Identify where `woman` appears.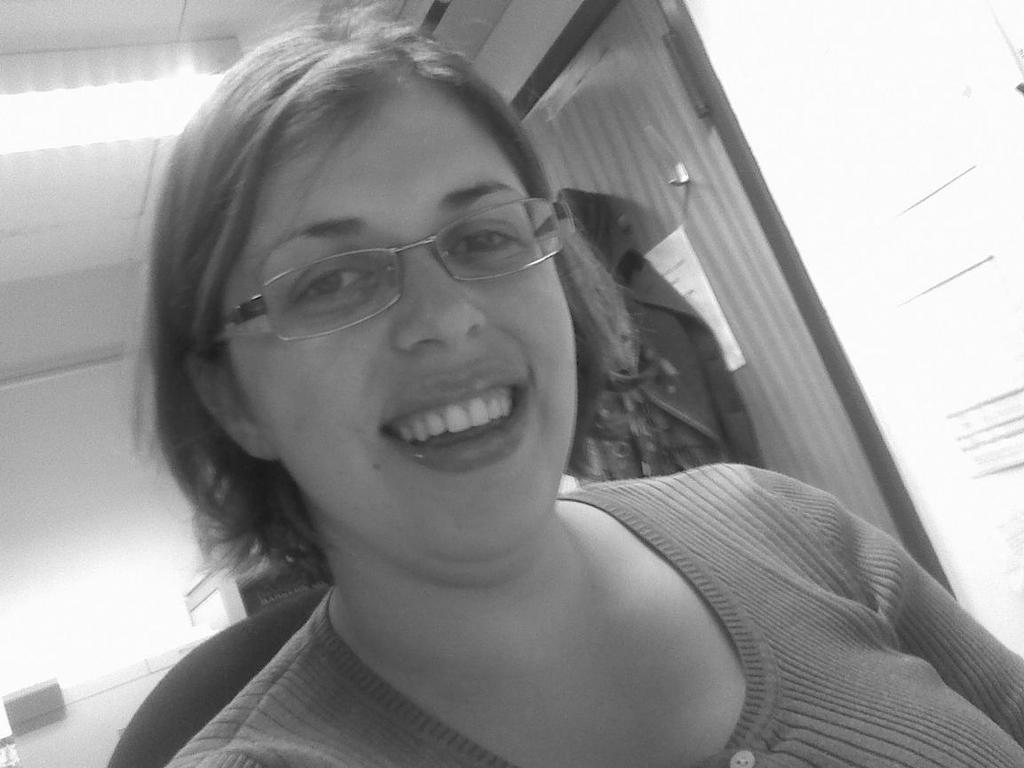
Appears at 128 51 941 767.
